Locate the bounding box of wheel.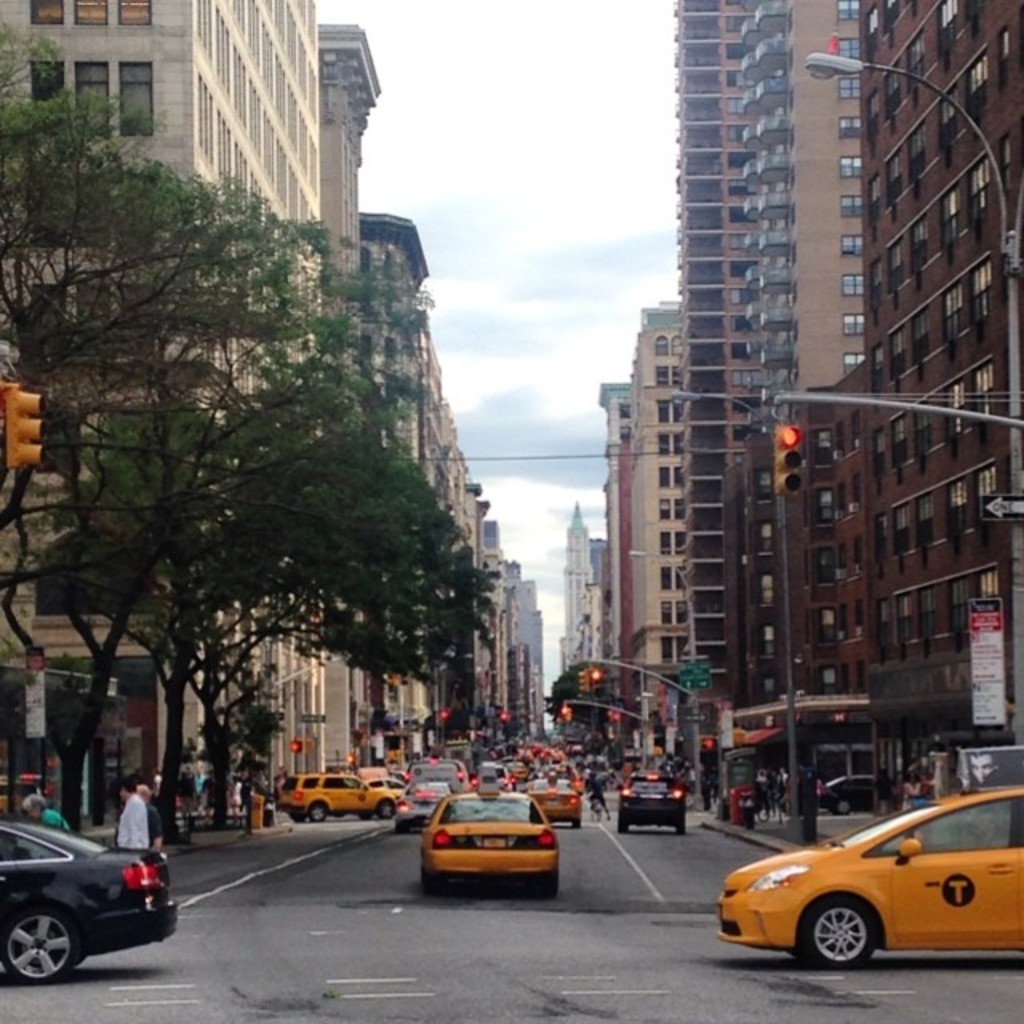
Bounding box: 618 810 627 834.
